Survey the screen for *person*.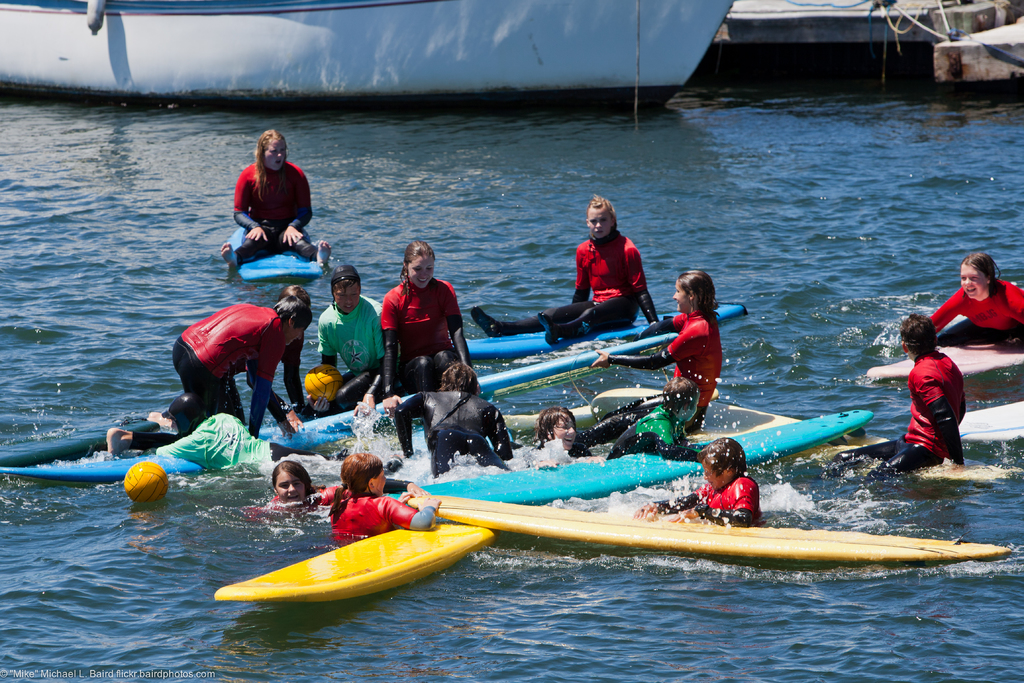
Survey found: locate(298, 265, 392, 414).
